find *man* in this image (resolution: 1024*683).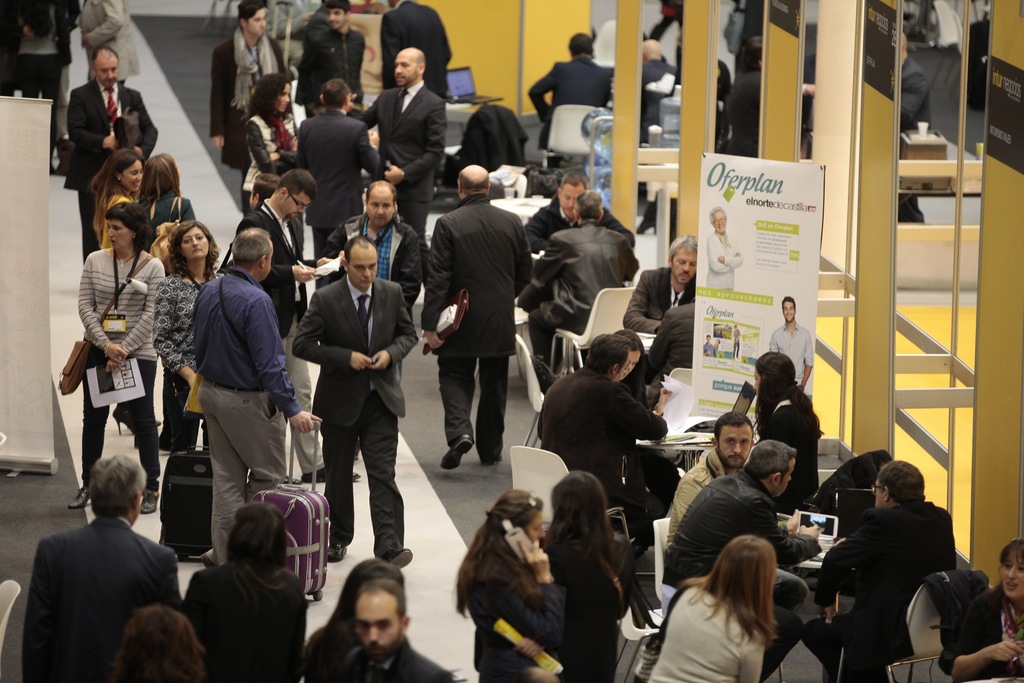
l=531, t=331, r=675, b=553.
